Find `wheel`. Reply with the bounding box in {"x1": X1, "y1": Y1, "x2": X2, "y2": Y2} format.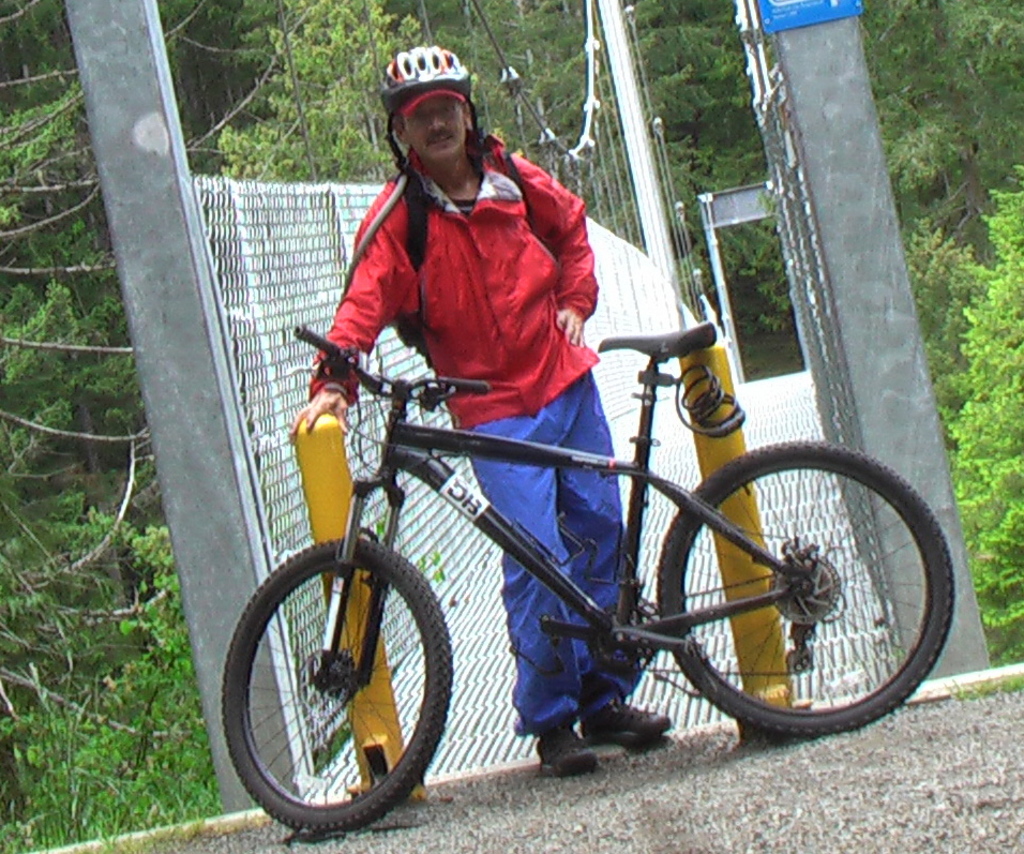
{"x1": 217, "y1": 541, "x2": 455, "y2": 835}.
